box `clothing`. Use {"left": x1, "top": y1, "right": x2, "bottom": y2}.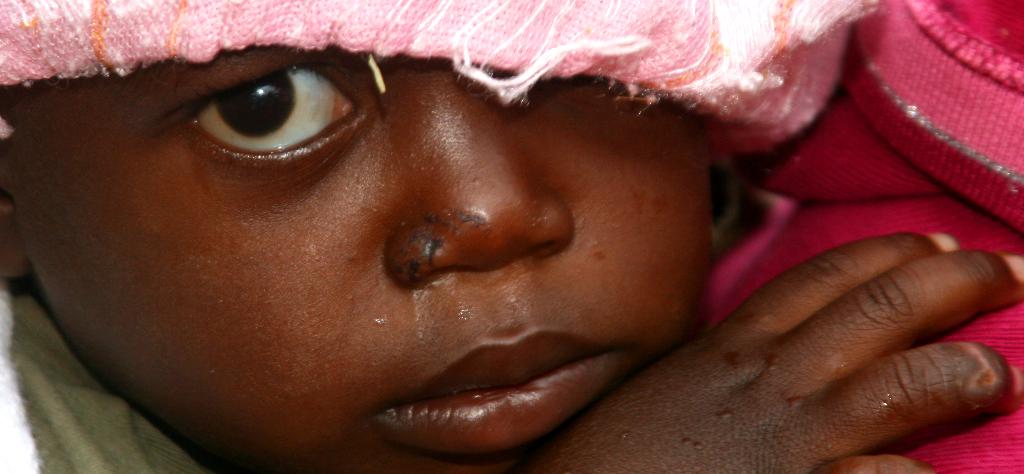
{"left": 0, "top": 0, "right": 898, "bottom": 473}.
